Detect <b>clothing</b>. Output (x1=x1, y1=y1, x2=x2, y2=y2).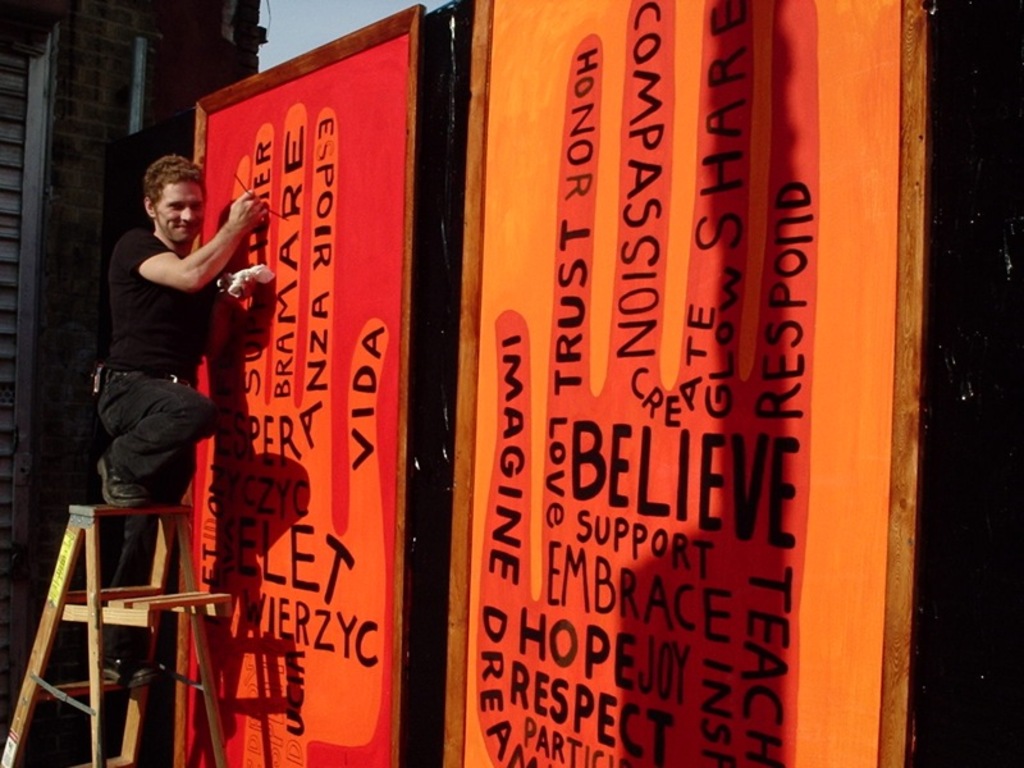
(x1=105, y1=223, x2=220, y2=375).
